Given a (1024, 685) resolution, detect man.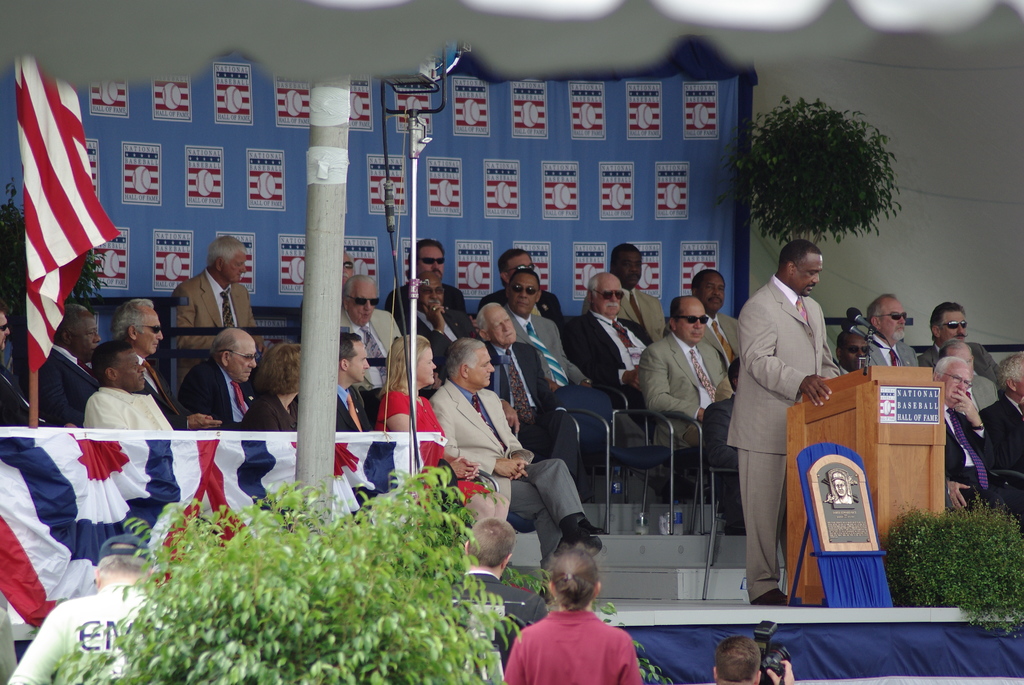
<region>172, 326, 259, 426</region>.
